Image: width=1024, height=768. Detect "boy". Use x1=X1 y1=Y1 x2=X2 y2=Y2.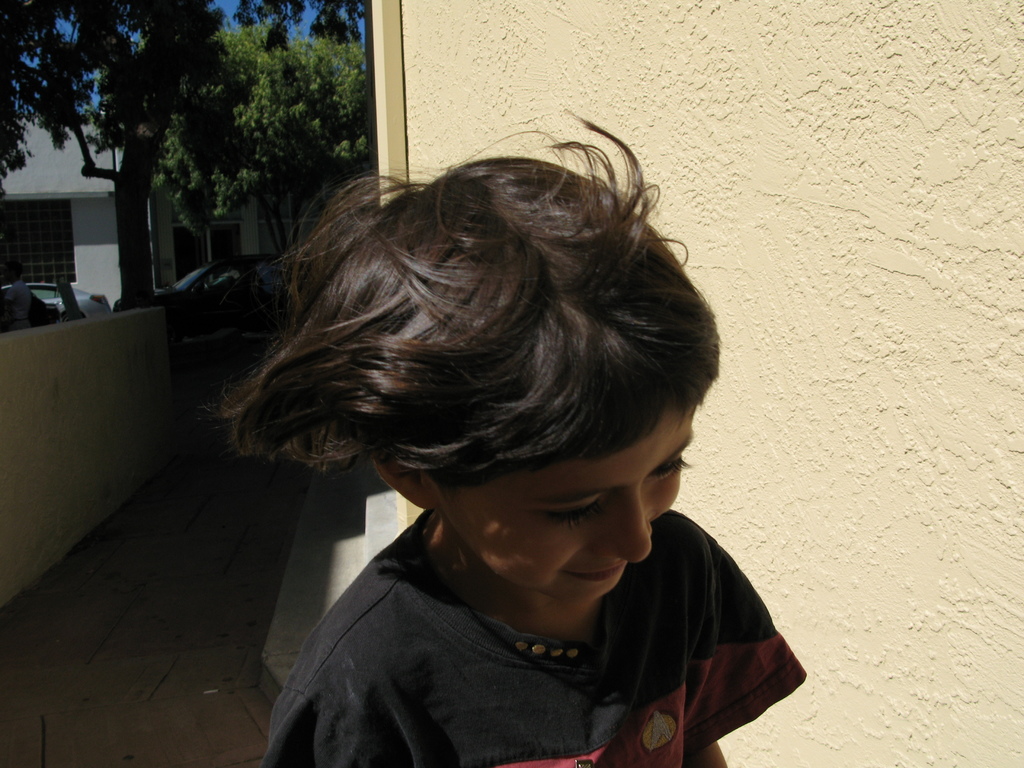
x1=218 y1=111 x2=817 y2=767.
